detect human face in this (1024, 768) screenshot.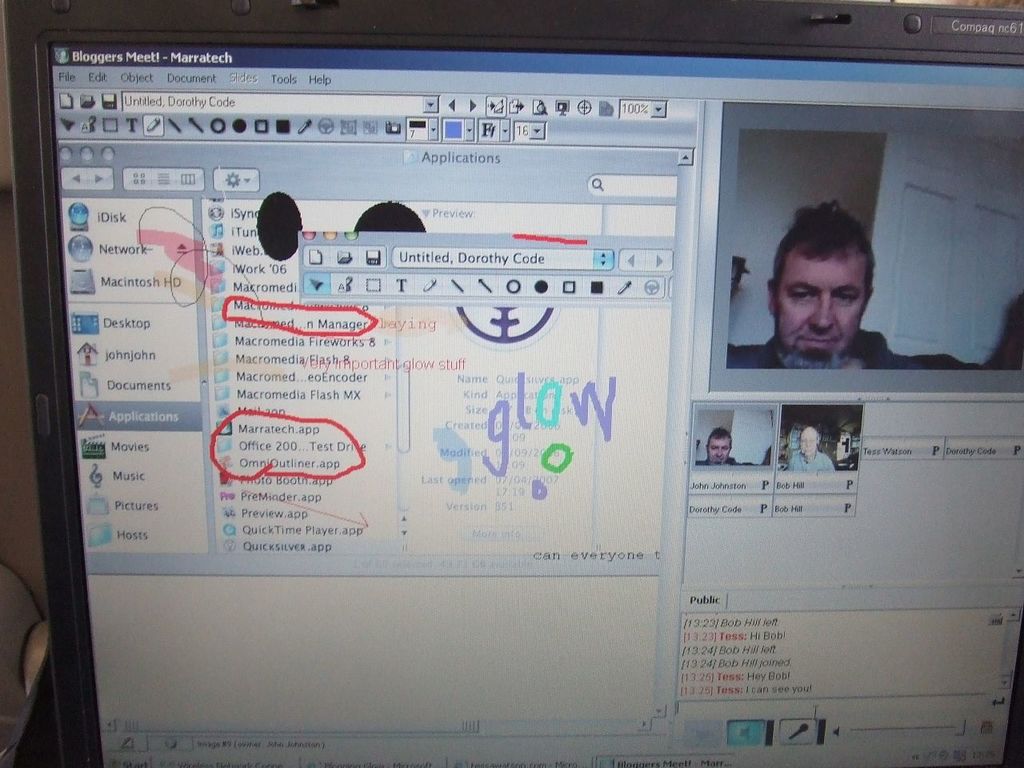
Detection: <region>774, 249, 870, 368</region>.
